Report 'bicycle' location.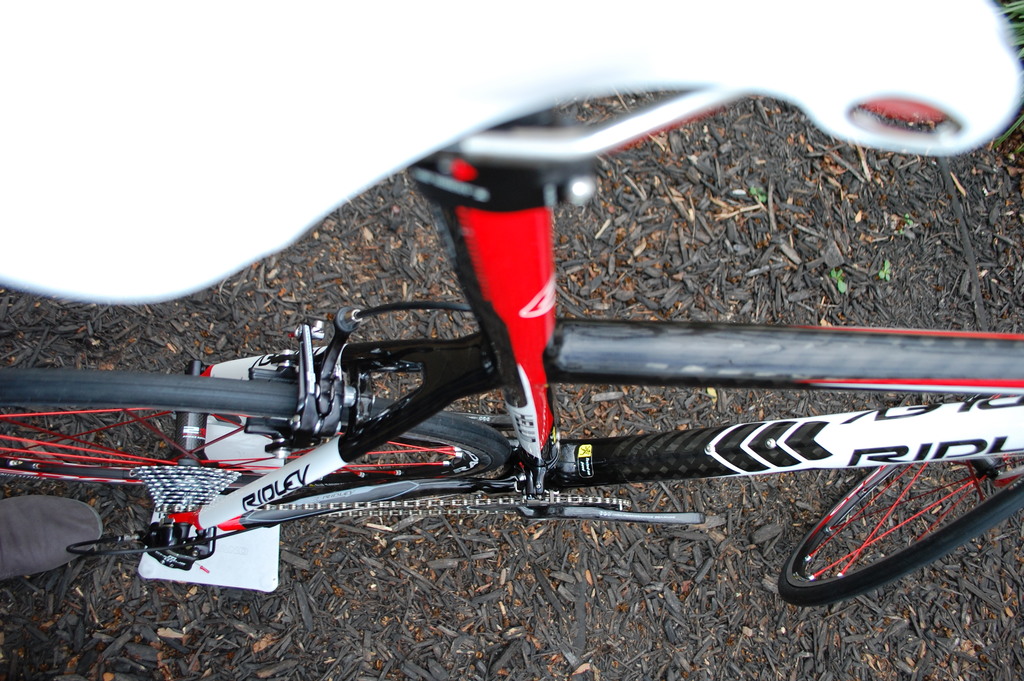
Report: 0,0,1023,598.
